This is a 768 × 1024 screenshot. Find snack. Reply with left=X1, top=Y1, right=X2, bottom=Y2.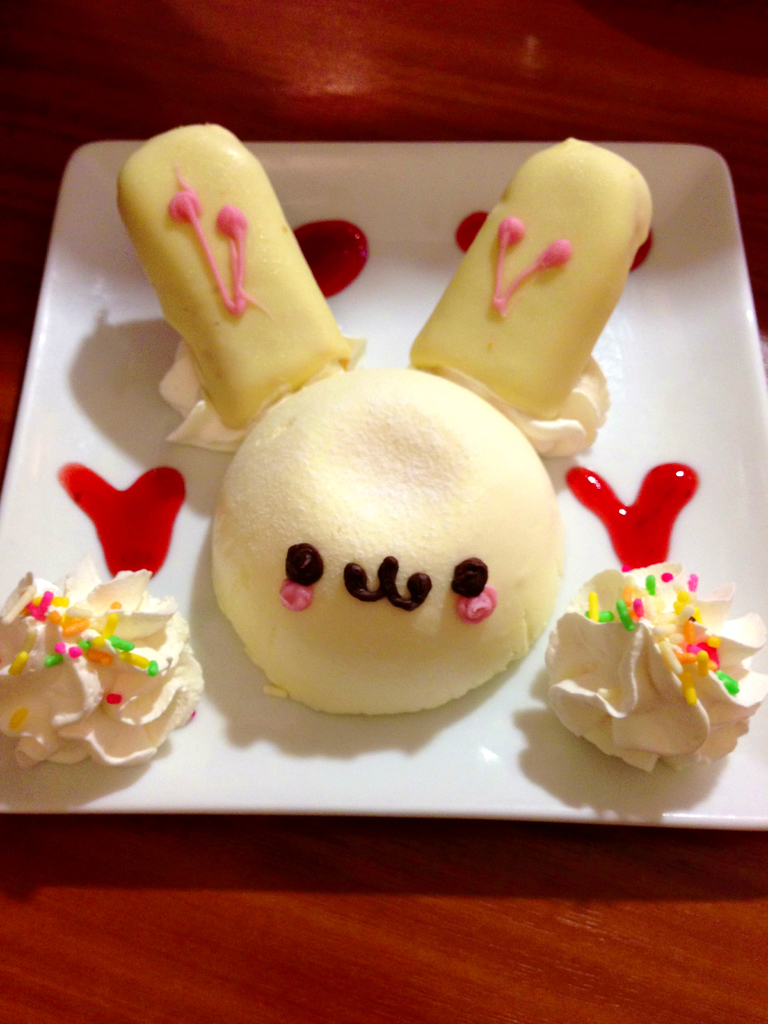
left=121, top=120, right=357, bottom=435.
